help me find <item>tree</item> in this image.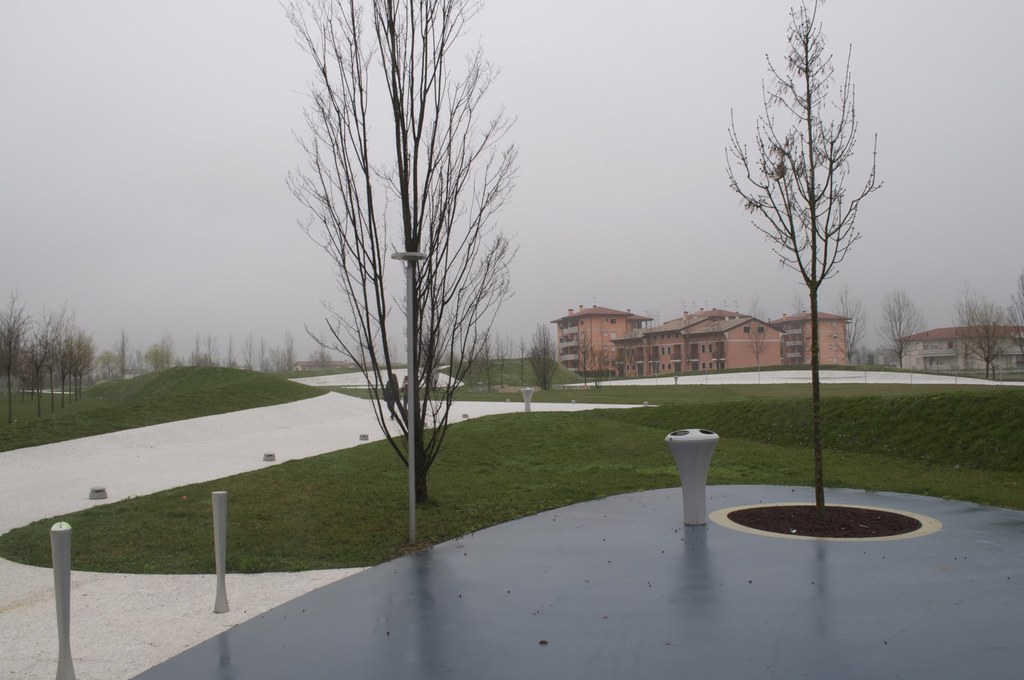
Found it: {"left": 952, "top": 291, "right": 1015, "bottom": 375}.
